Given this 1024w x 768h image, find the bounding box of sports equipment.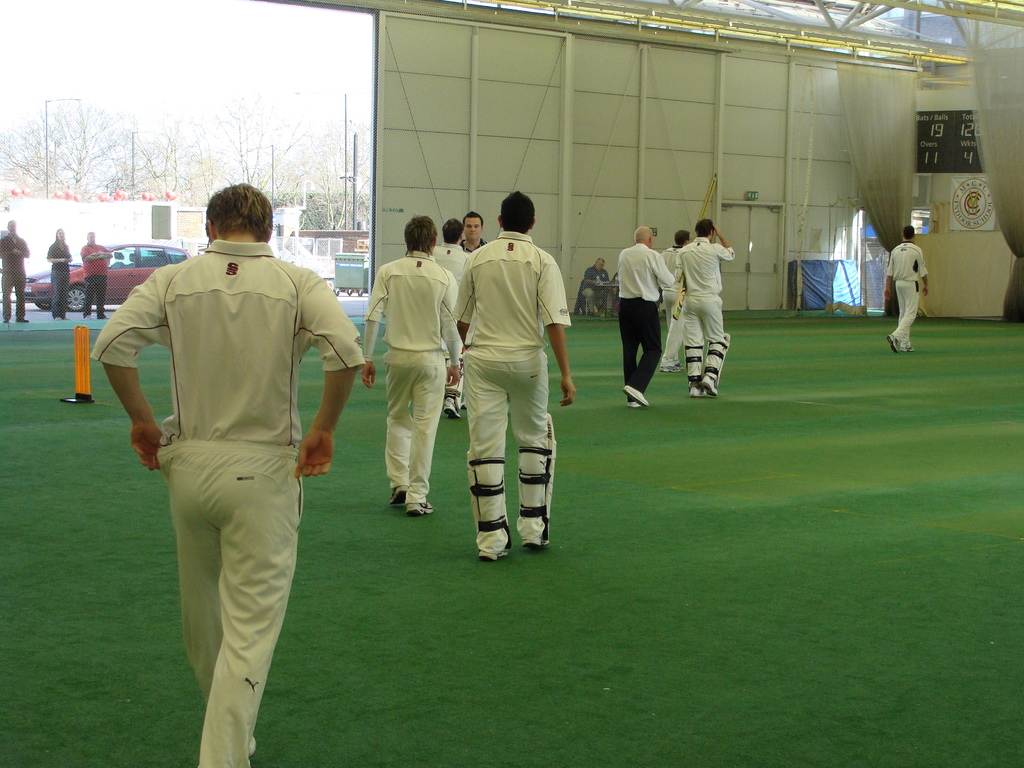
444/358/463/410.
